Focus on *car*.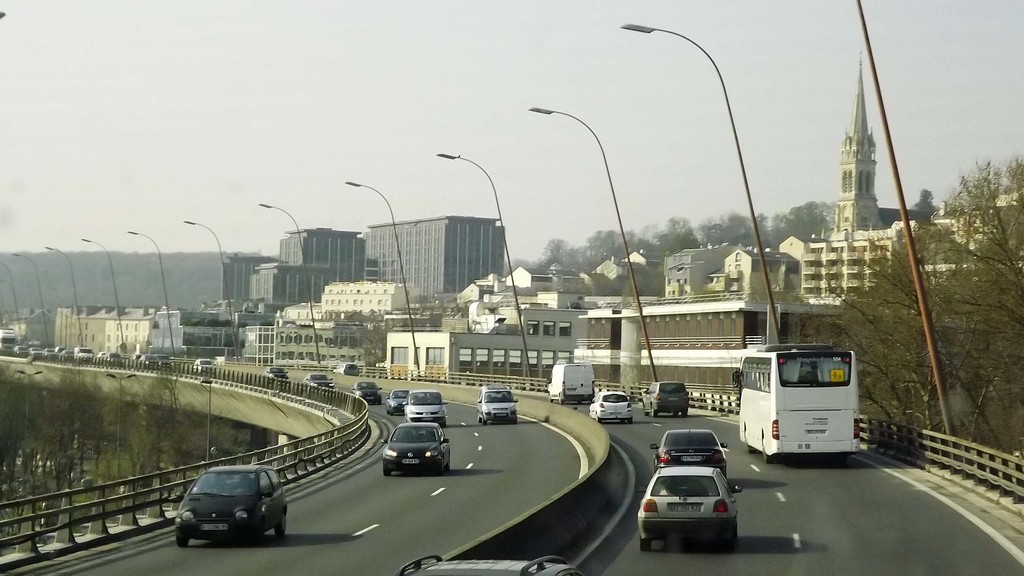
Focused at l=385, t=388, r=408, b=412.
